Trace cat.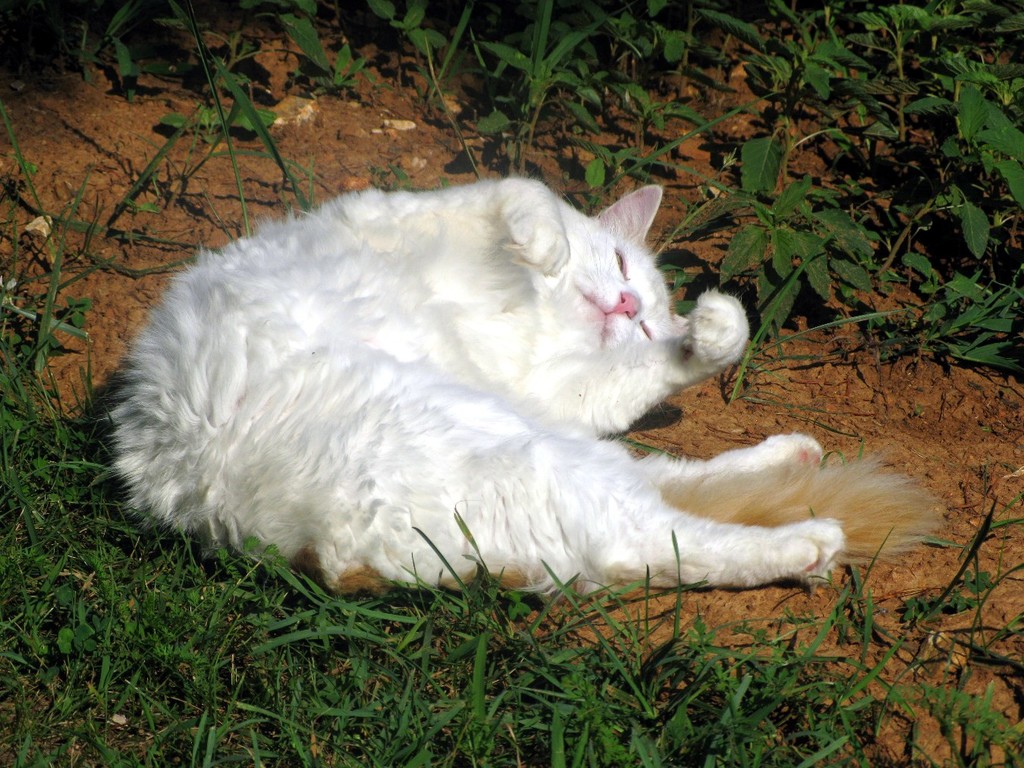
Traced to (96,181,947,594).
